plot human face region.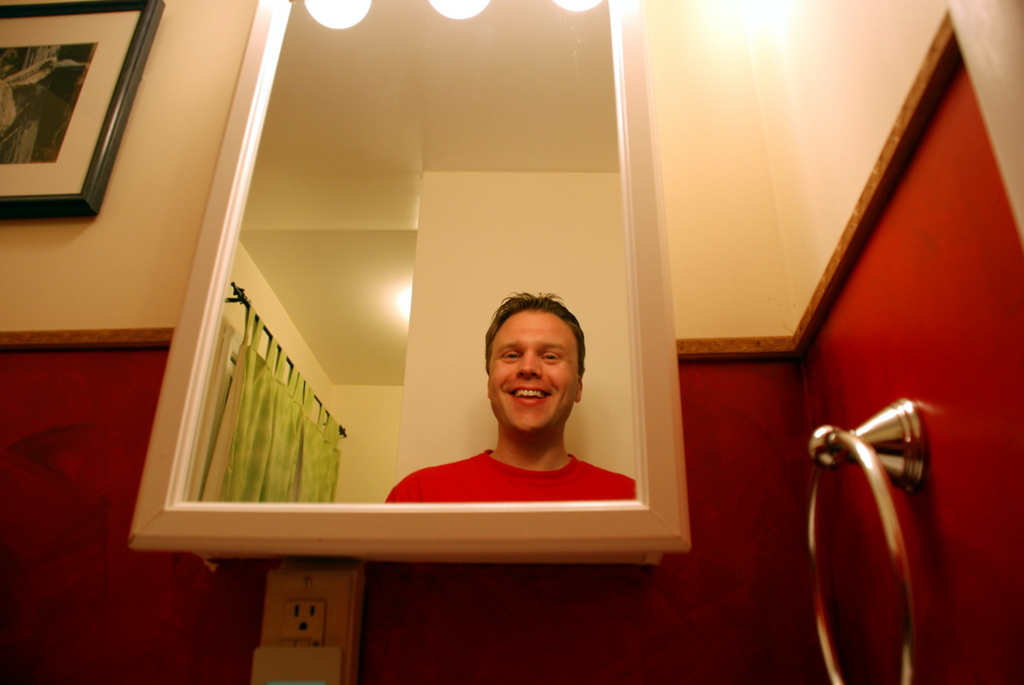
Plotted at (left=484, top=309, right=577, bottom=437).
